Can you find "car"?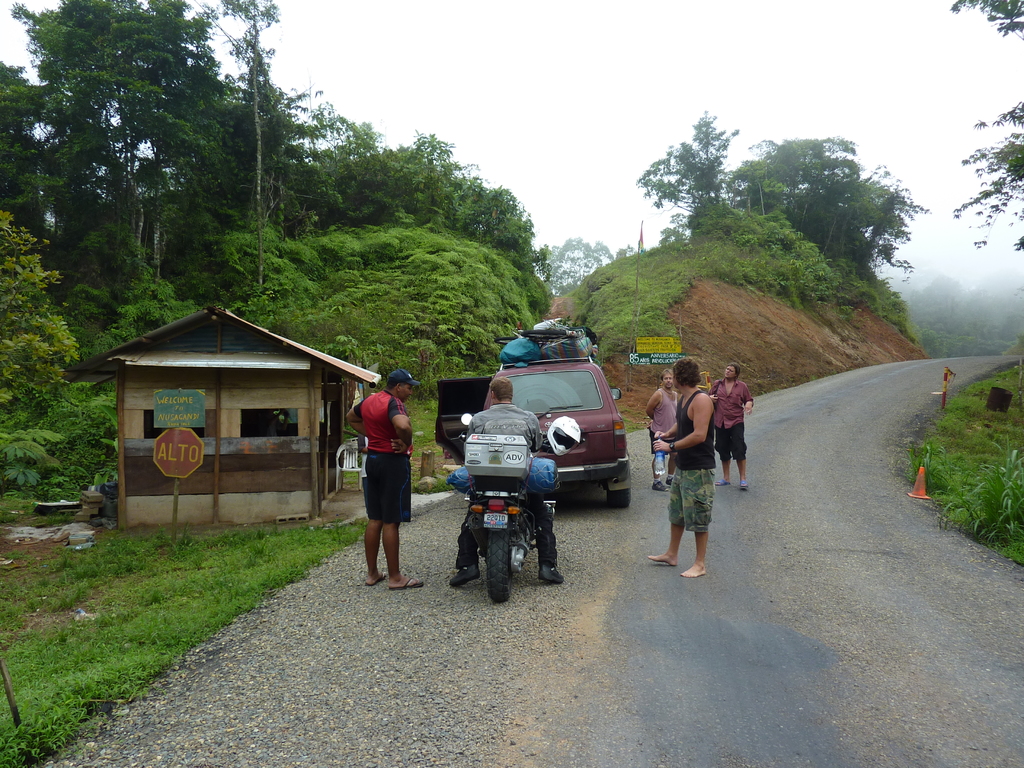
Yes, bounding box: (x1=432, y1=357, x2=630, y2=508).
